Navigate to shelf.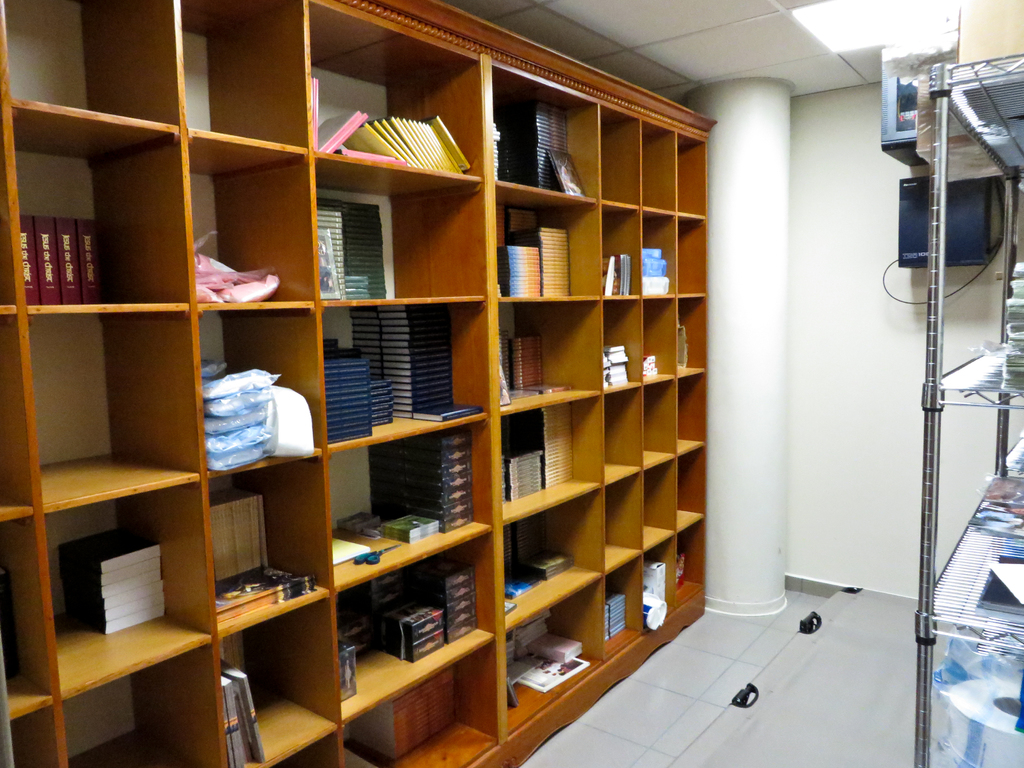
Navigation target: [left=679, top=531, right=707, bottom=616].
